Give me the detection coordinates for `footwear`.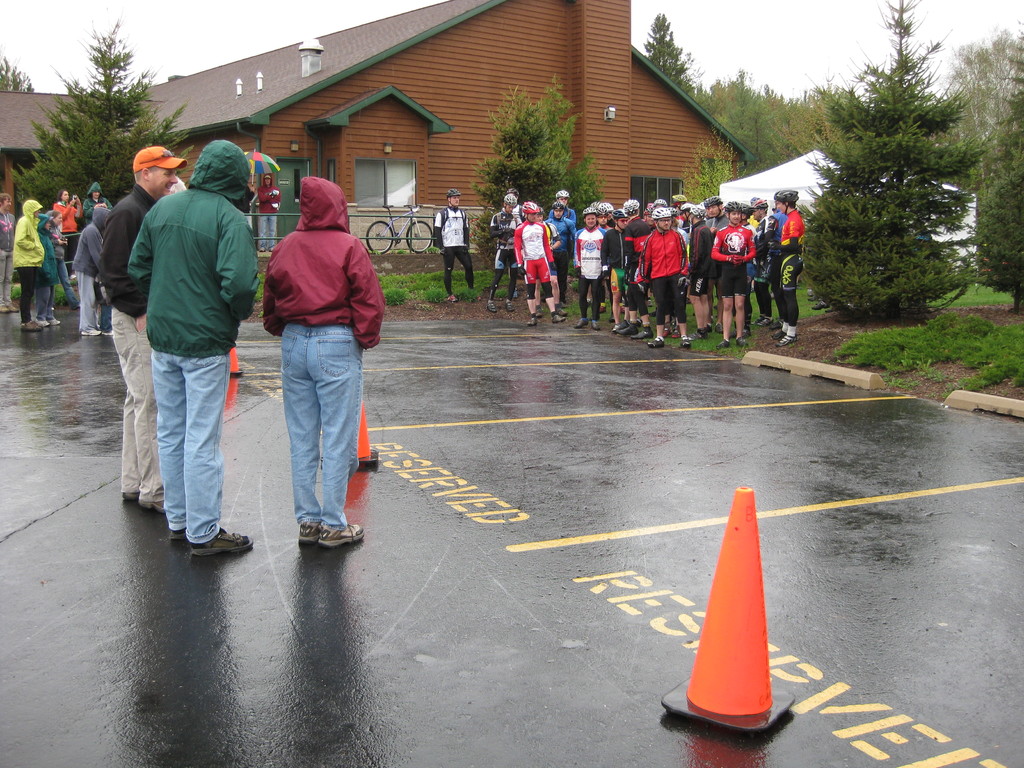
(x1=317, y1=520, x2=363, y2=551).
